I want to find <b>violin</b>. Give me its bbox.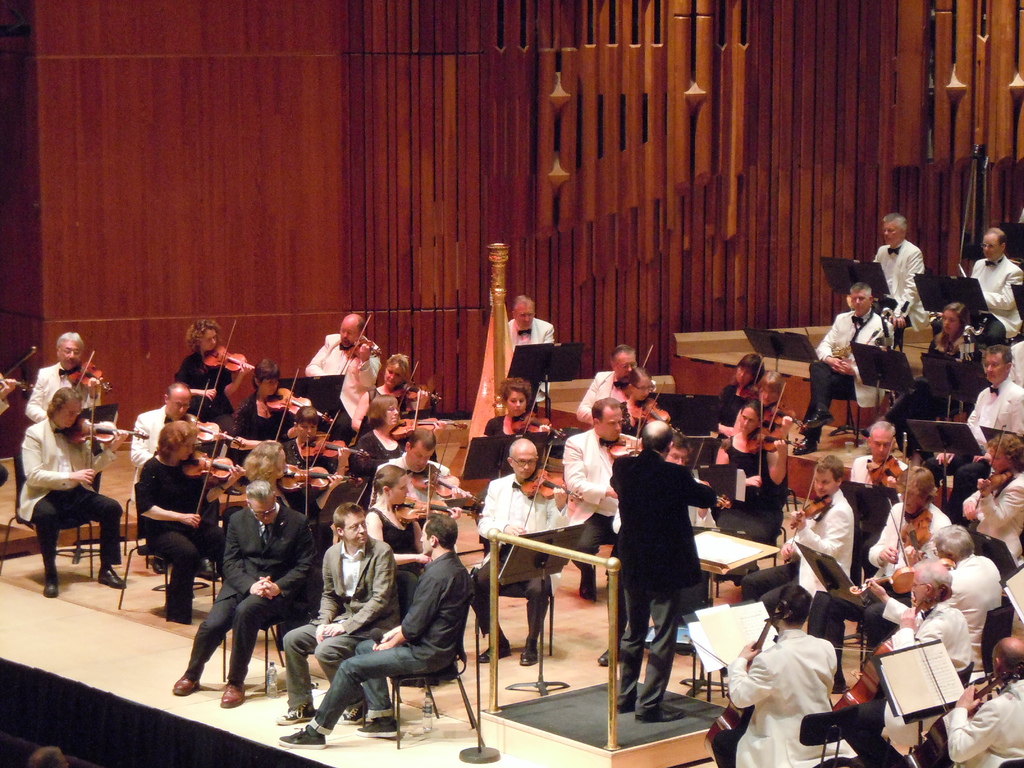
(182, 380, 250, 450).
